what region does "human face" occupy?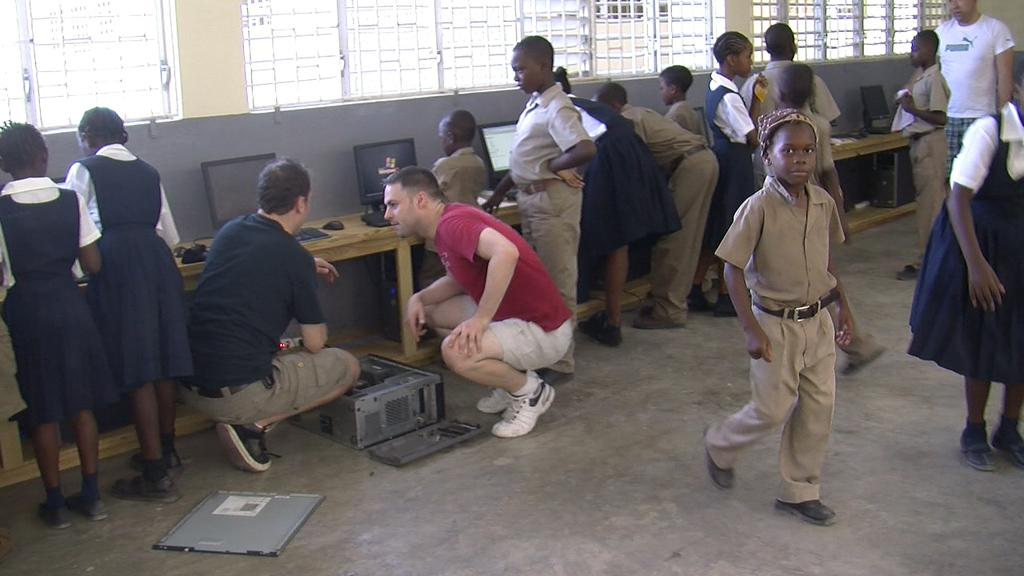
crop(770, 122, 822, 196).
